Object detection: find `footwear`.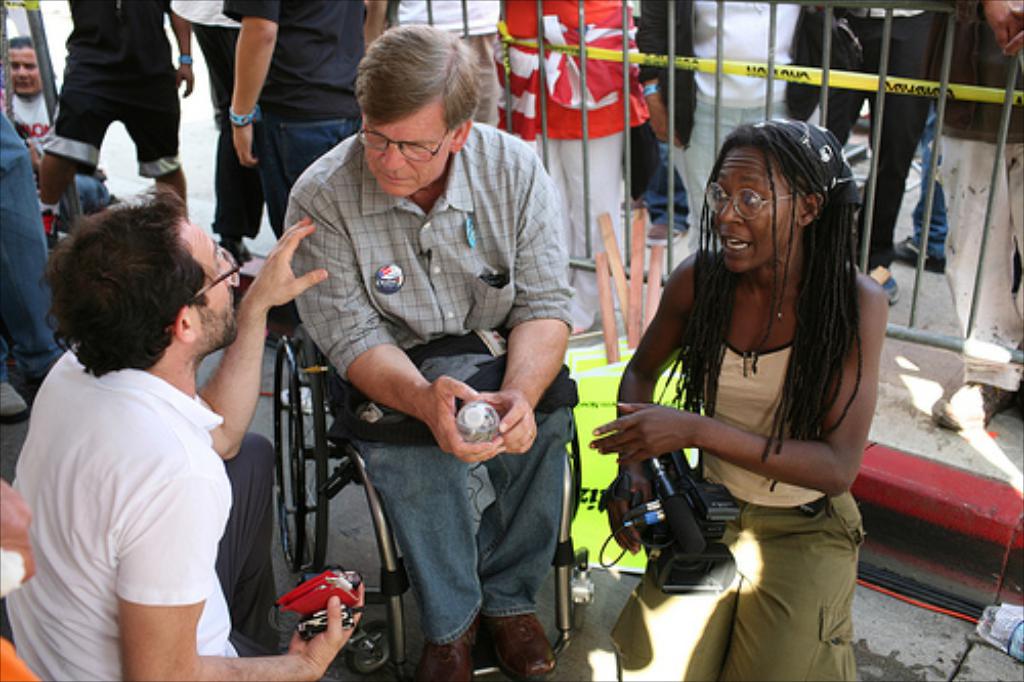
[414, 621, 475, 680].
